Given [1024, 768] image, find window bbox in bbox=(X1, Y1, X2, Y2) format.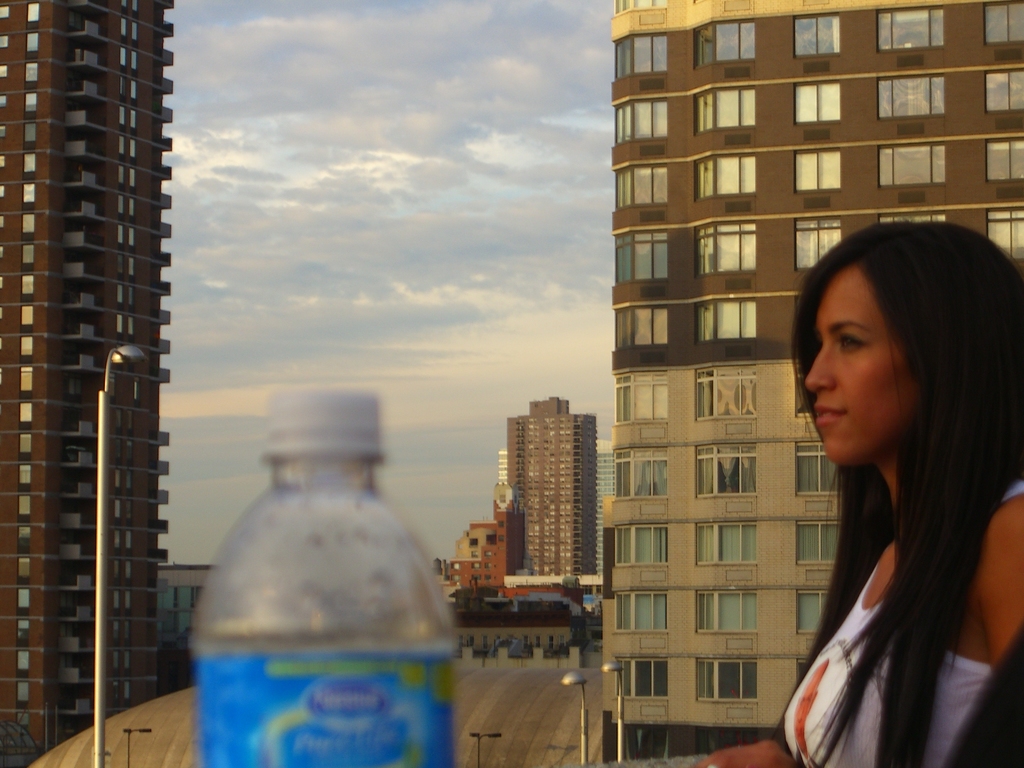
bbox=(698, 89, 755, 132).
